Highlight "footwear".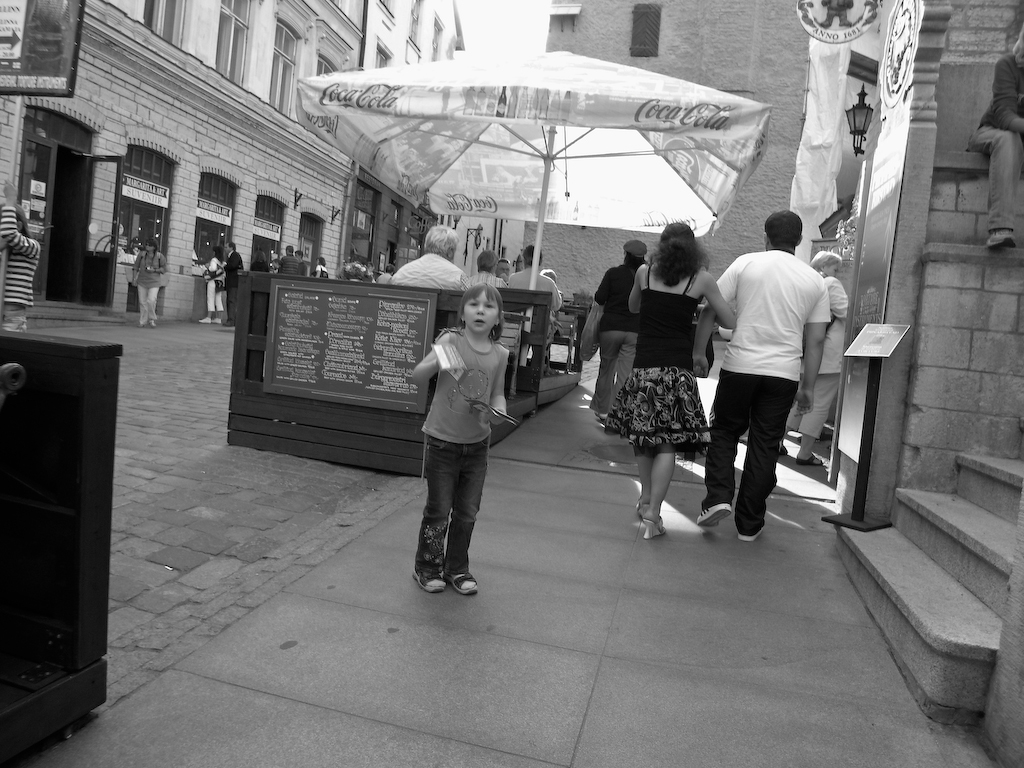
Highlighted region: left=741, top=532, right=764, bottom=543.
